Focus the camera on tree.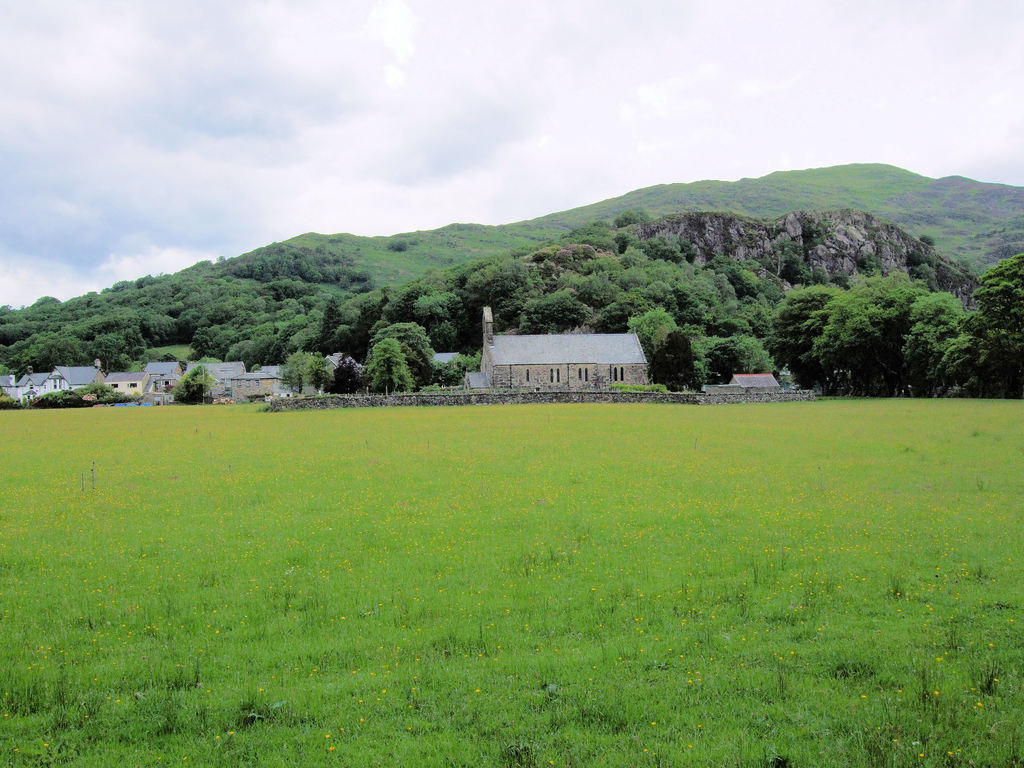
Focus region: 650:326:703:392.
